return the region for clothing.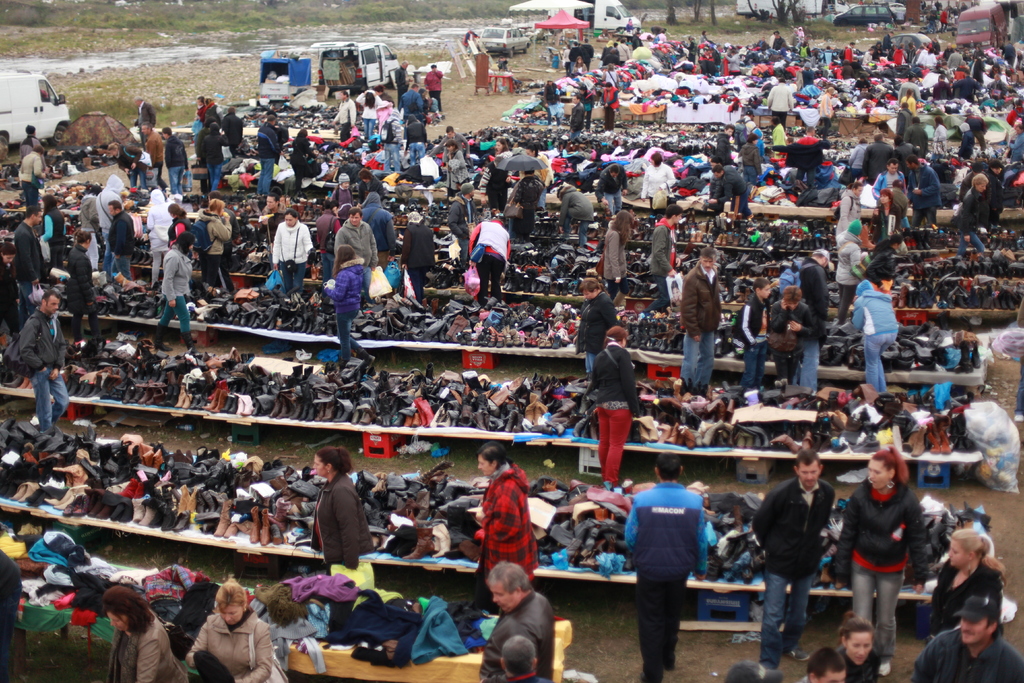
l=566, t=289, r=607, b=366.
